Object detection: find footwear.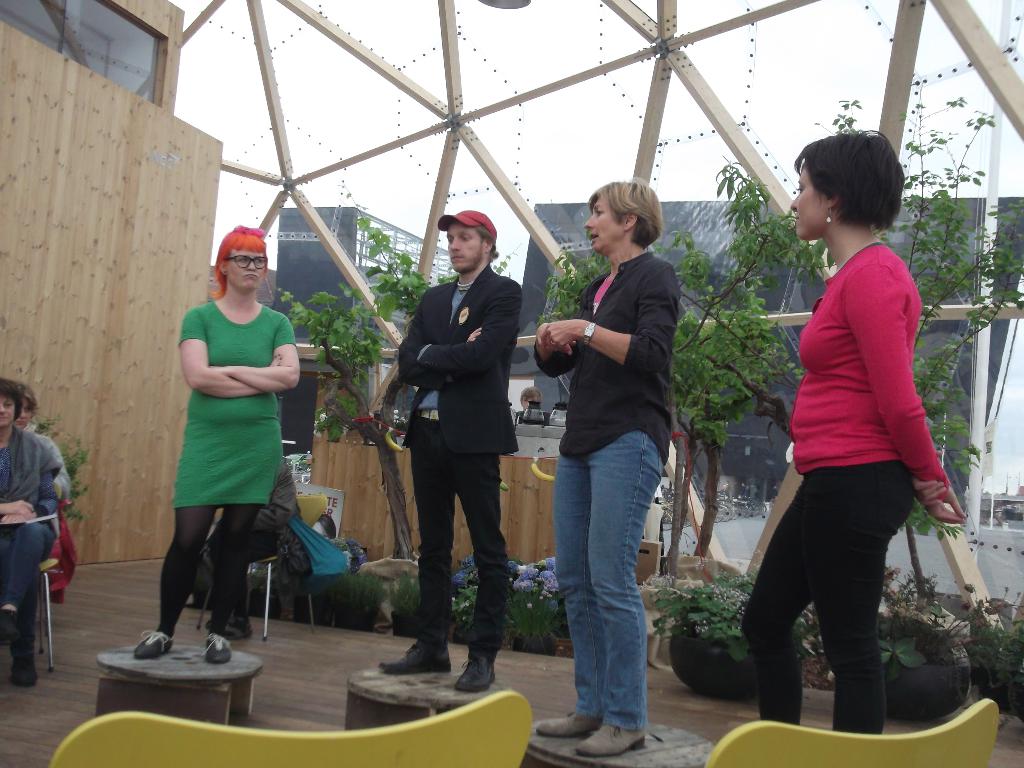
<bbox>378, 638, 454, 673</bbox>.
